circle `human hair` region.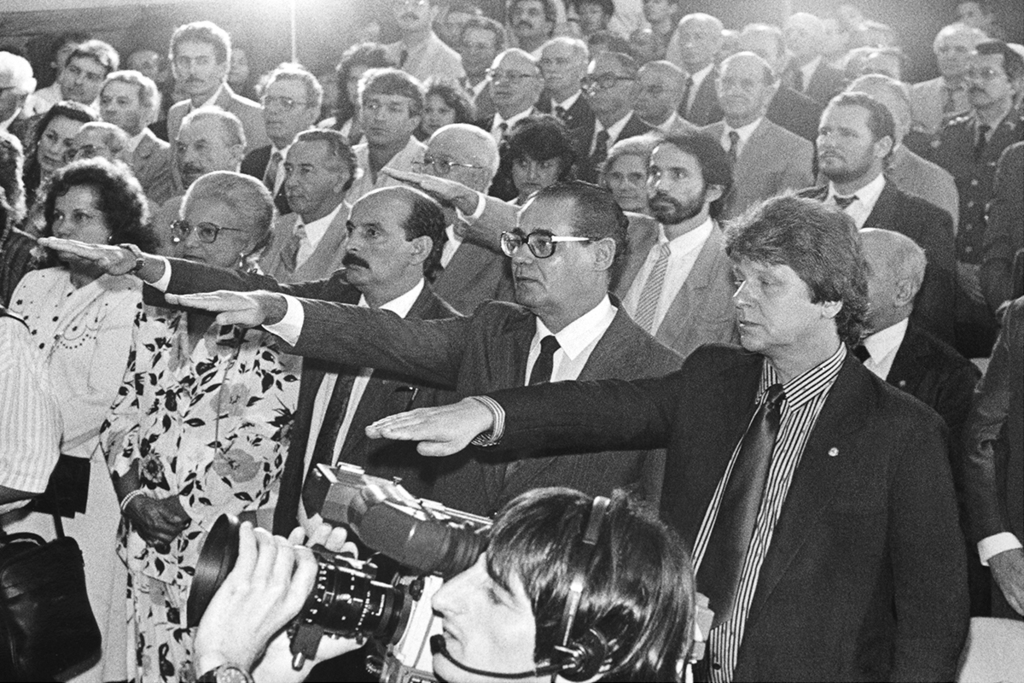
Region: l=599, t=129, r=658, b=177.
